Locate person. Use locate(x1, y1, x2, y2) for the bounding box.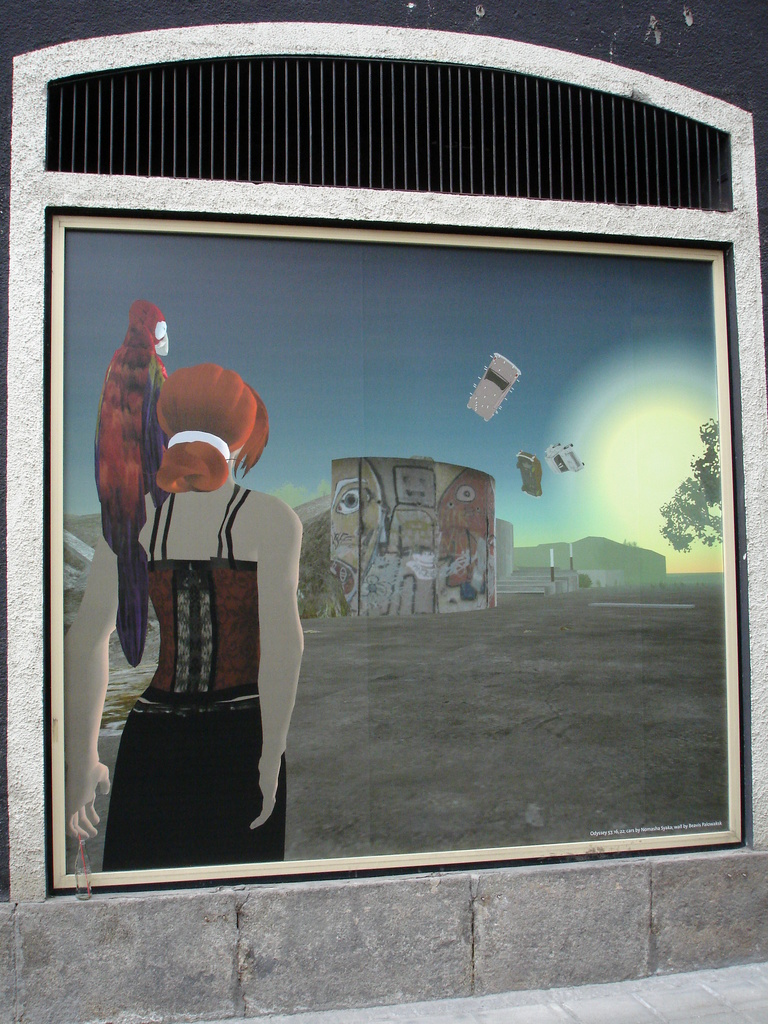
locate(66, 365, 307, 872).
